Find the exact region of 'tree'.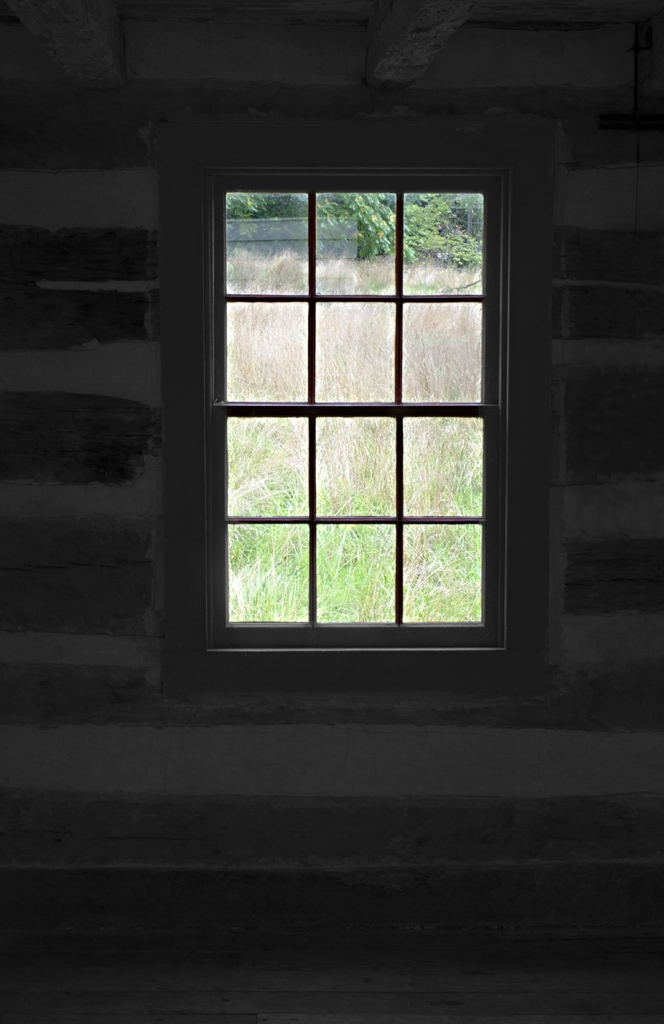
Exact region: (230, 192, 484, 266).
